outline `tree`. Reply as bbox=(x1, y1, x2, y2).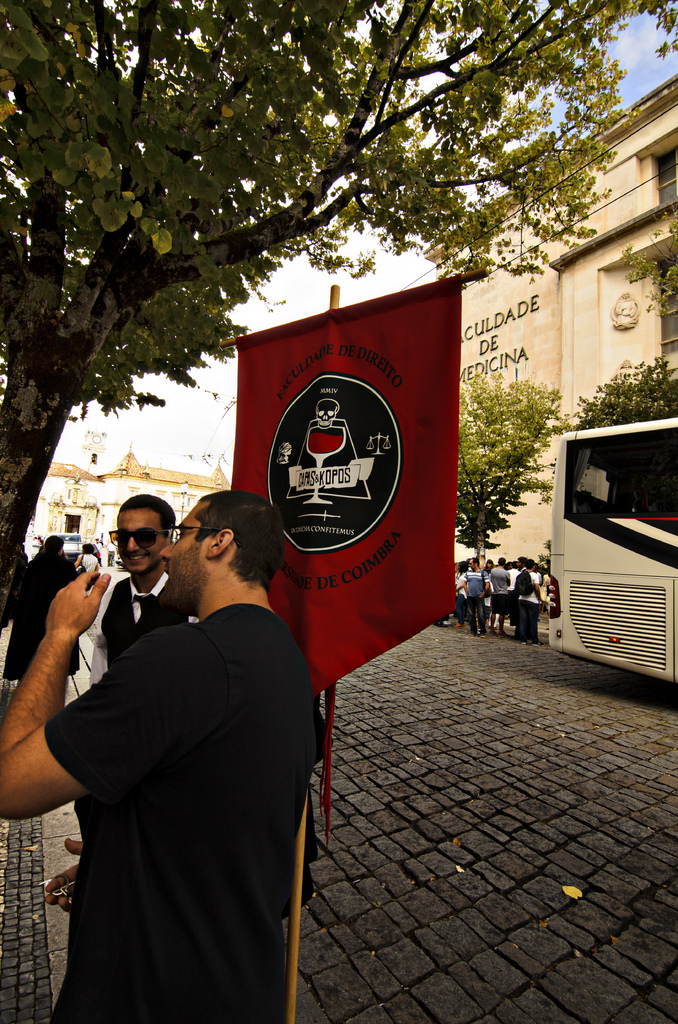
bbox=(451, 365, 567, 575).
